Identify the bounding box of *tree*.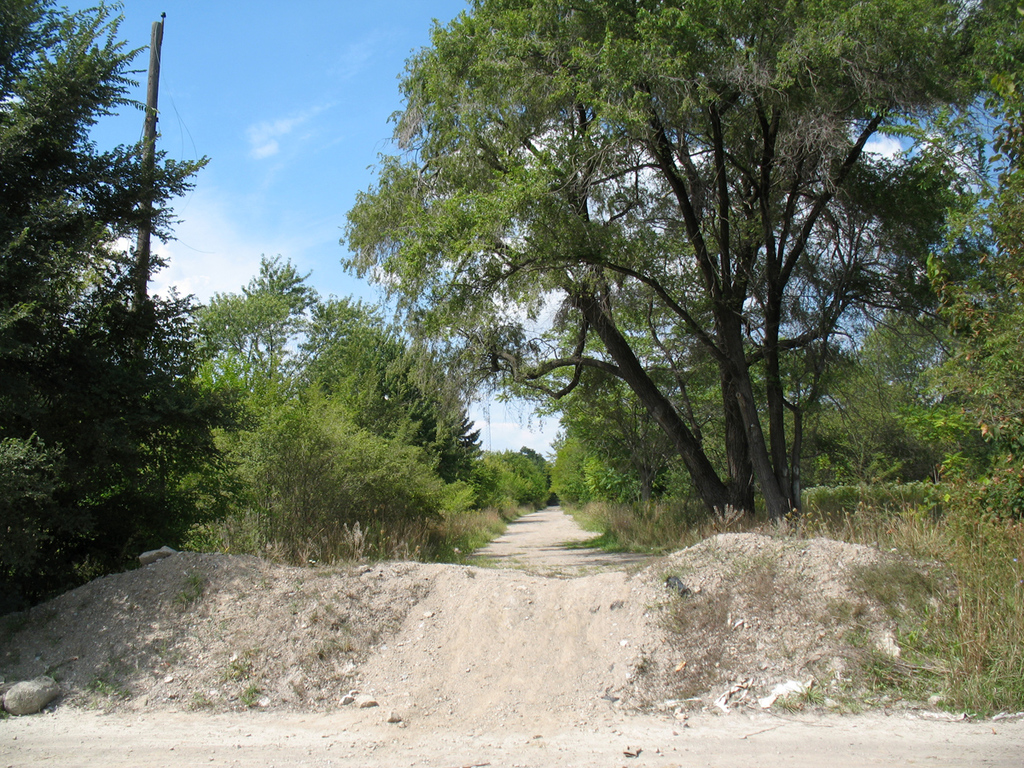
[x1=203, y1=287, x2=528, y2=589].
